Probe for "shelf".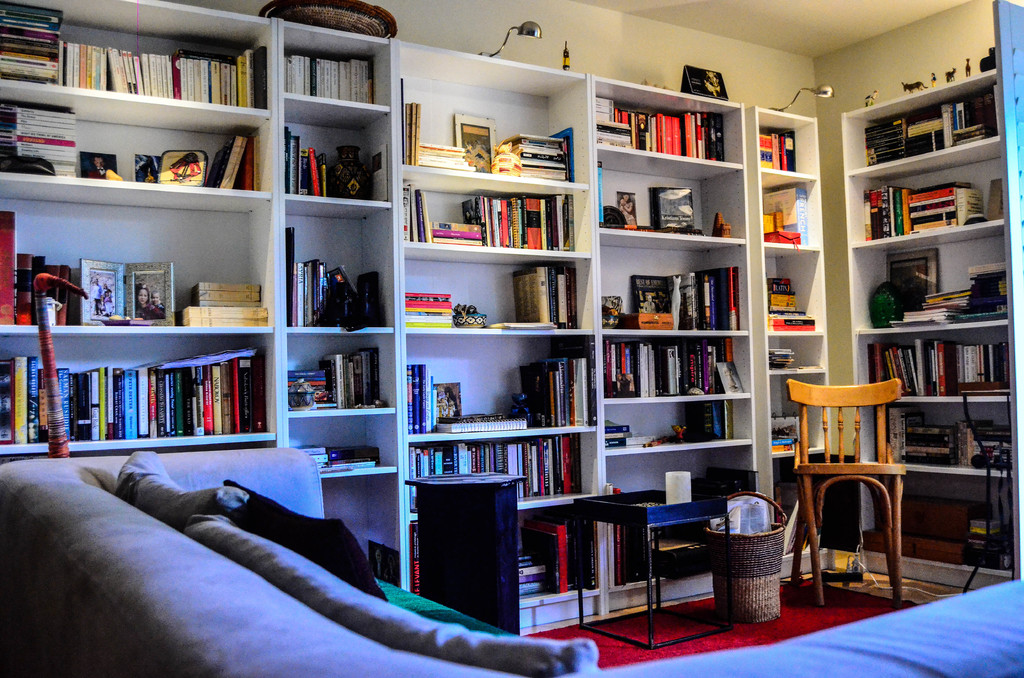
Probe result: l=604, t=393, r=751, b=461.
